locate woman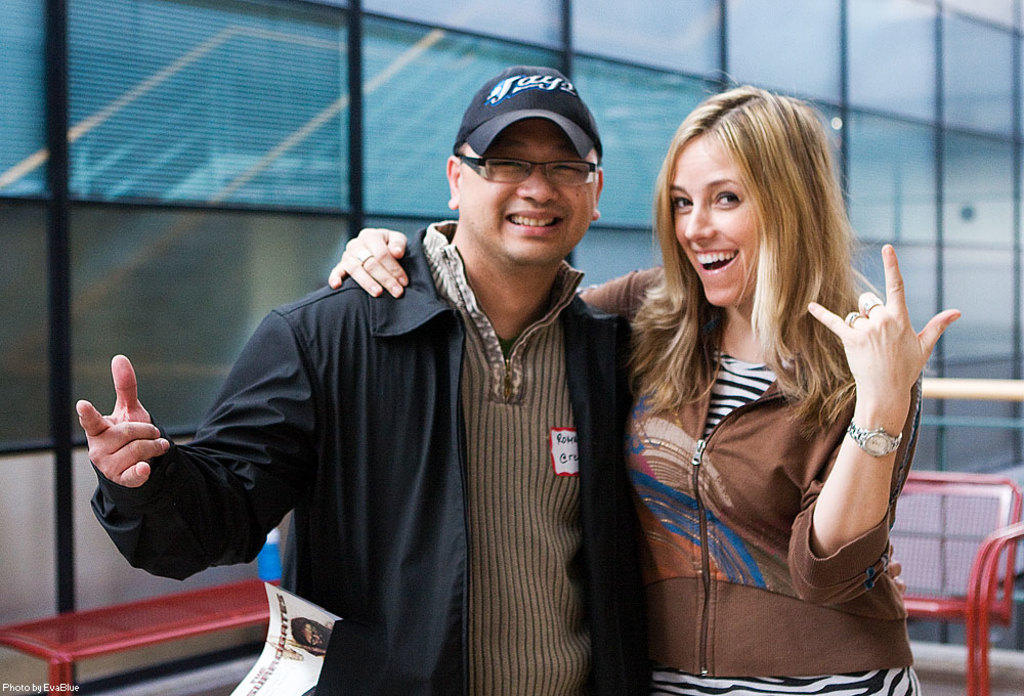
bbox(329, 70, 961, 695)
